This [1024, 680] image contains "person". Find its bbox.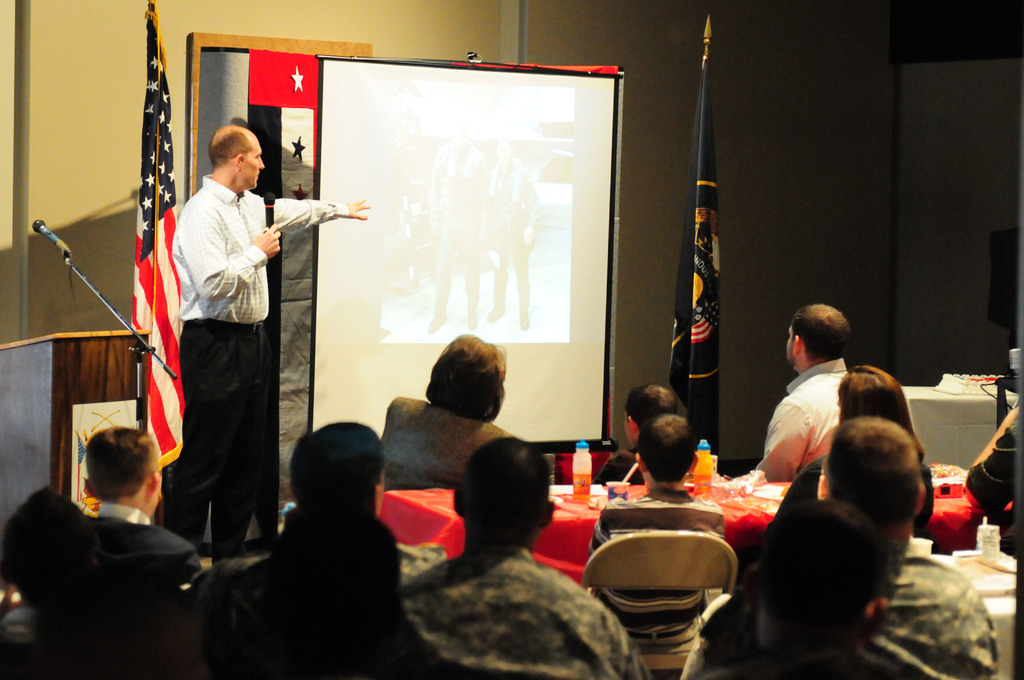
182 424 456 679.
